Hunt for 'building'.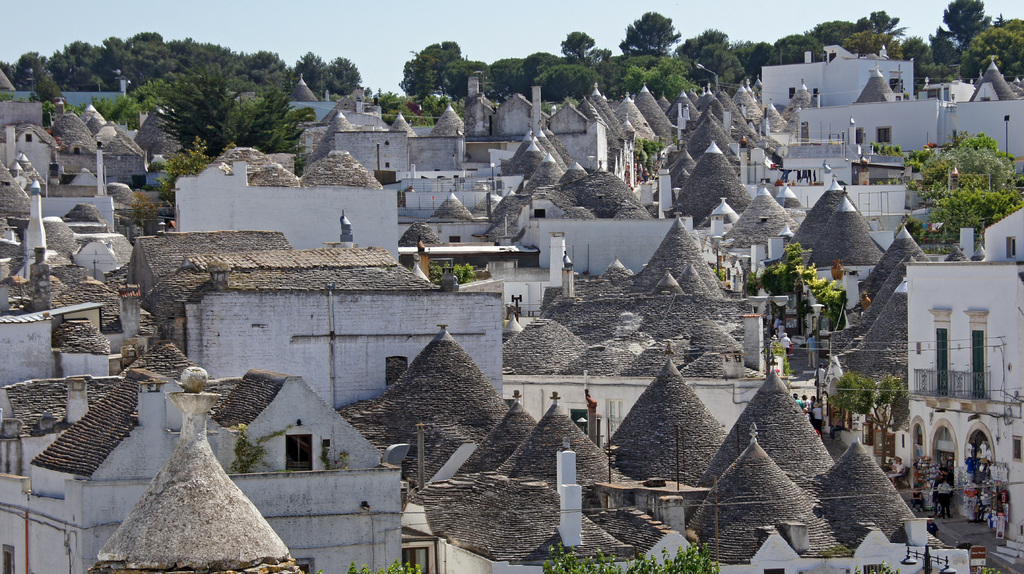
Hunted down at (796, 99, 1023, 155).
